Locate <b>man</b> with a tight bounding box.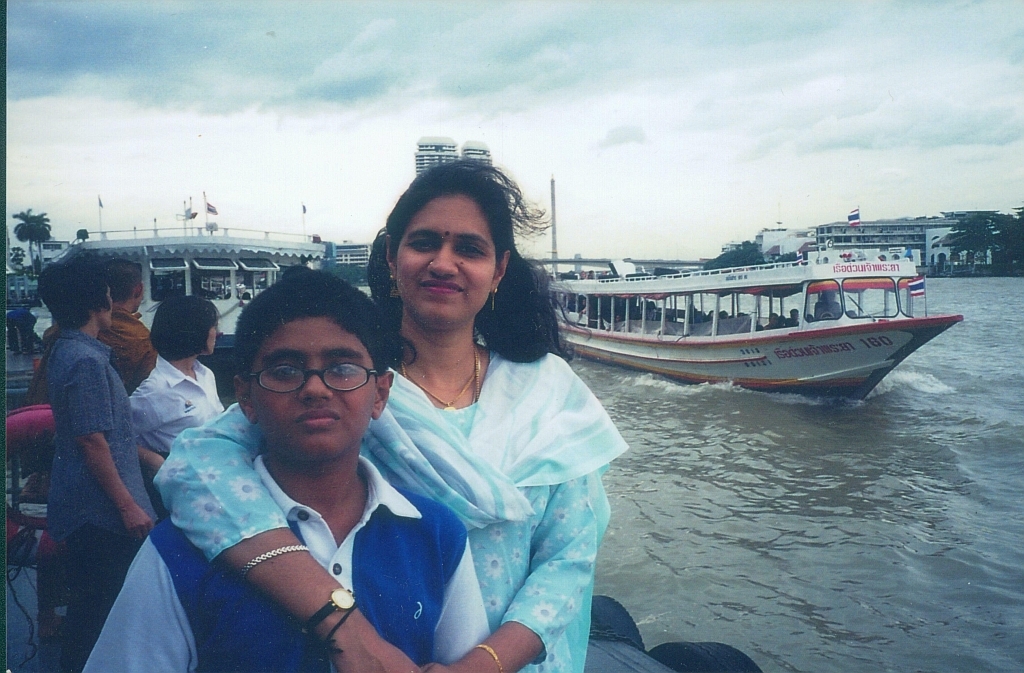
Rect(26, 256, 158, 394).
